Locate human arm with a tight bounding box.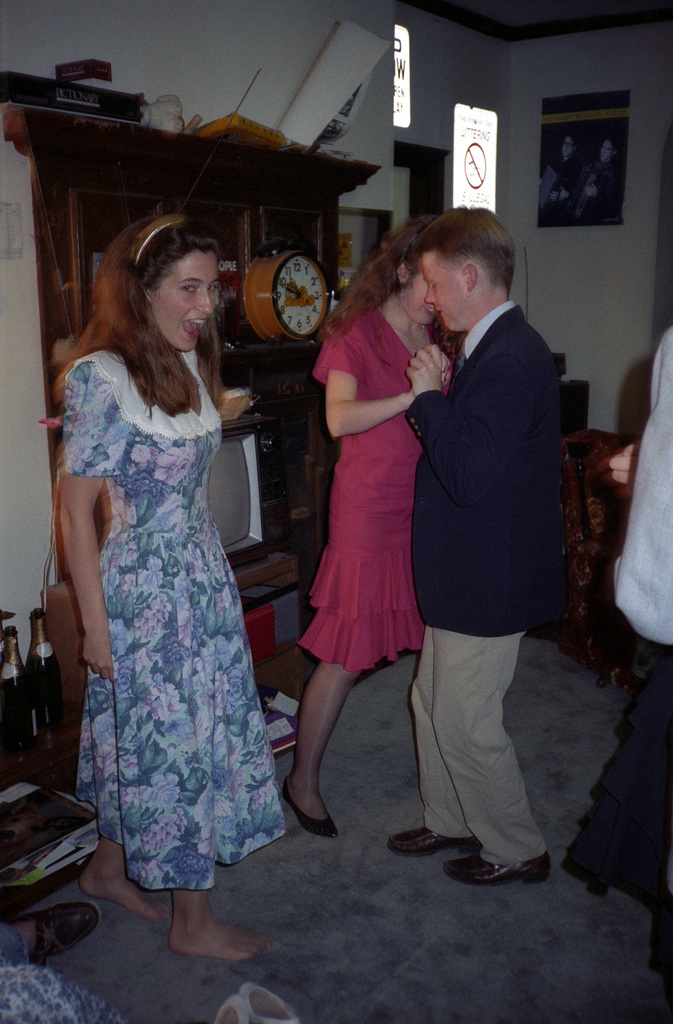
BBox(409, 339, 551, 514).
